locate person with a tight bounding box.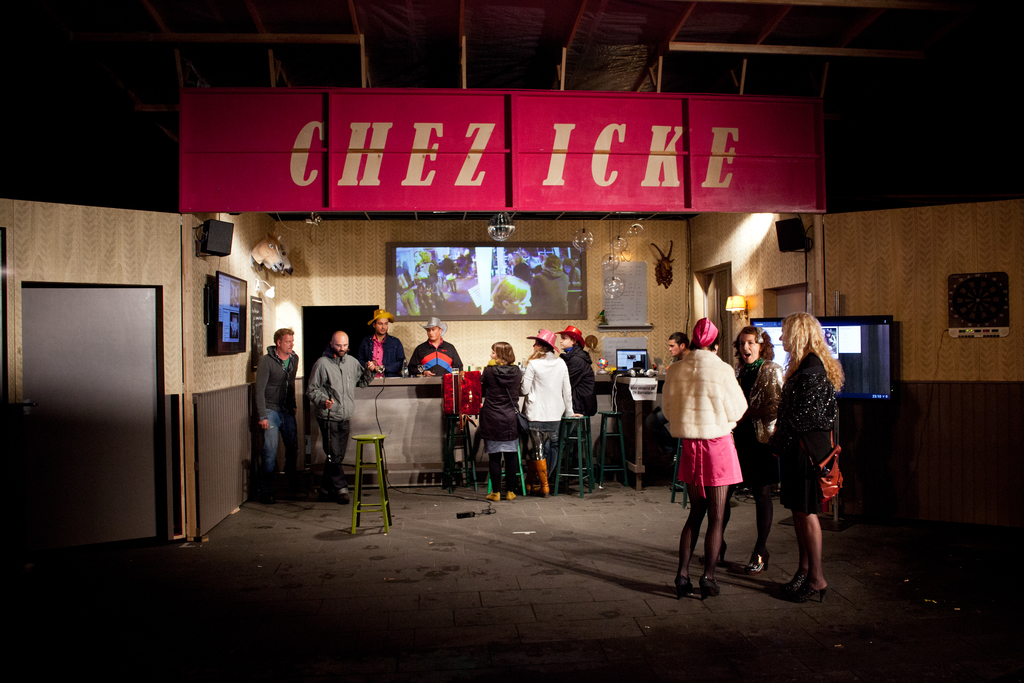
x1=657, y1=317, x2=749, y2=601.
